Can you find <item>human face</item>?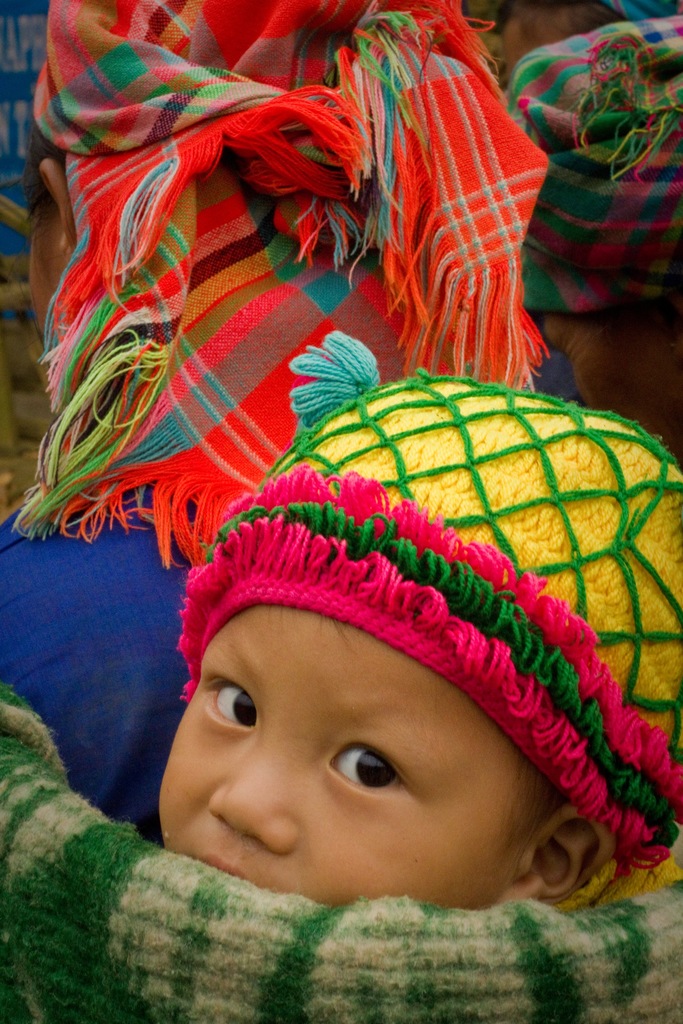
Yes, bounding box: [156,598,536,908].
